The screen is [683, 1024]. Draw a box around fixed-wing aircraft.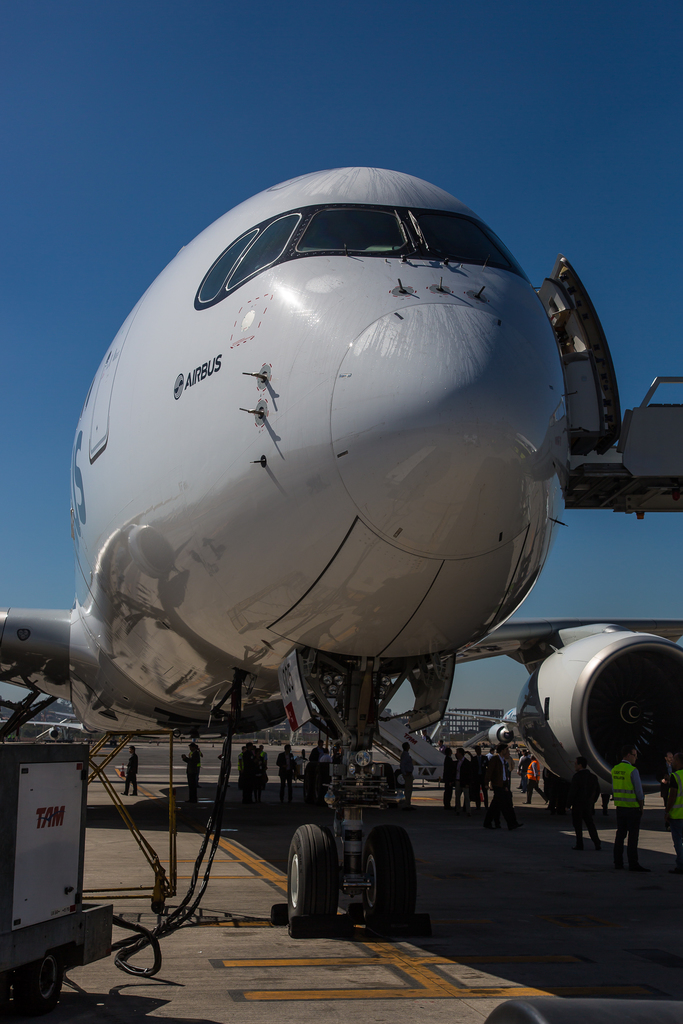
{"left": 0, "top": 143, "right": 682, "bottom": 954}.
